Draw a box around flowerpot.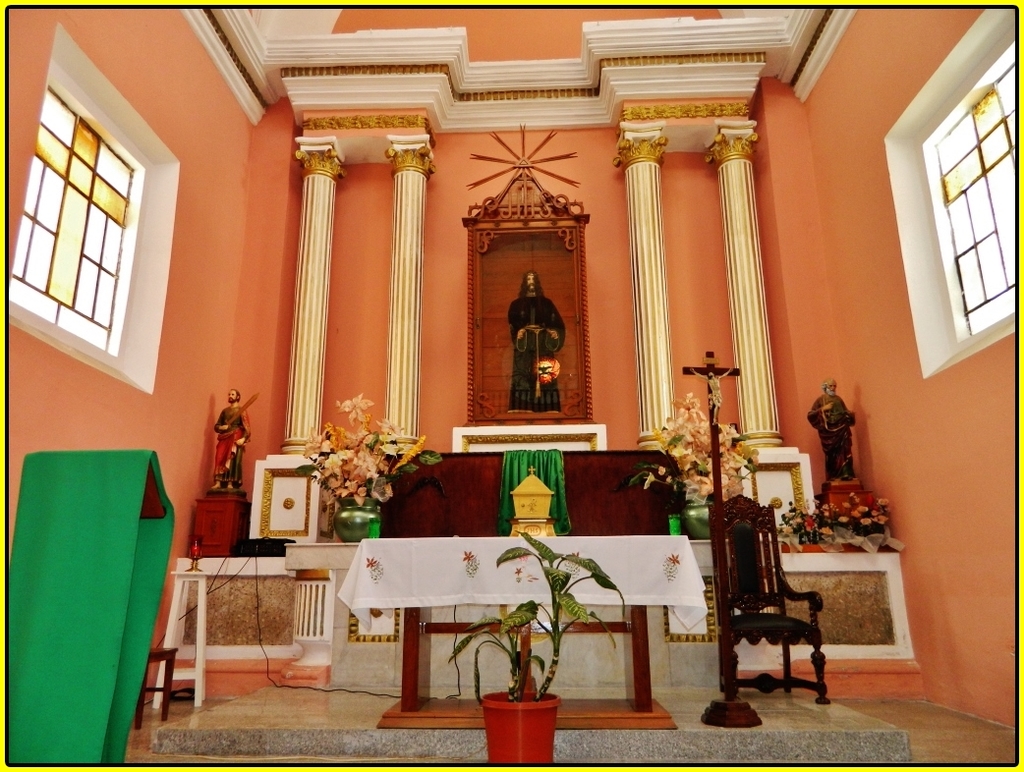
x1=330 y1=496 x2=379 y2=542.
